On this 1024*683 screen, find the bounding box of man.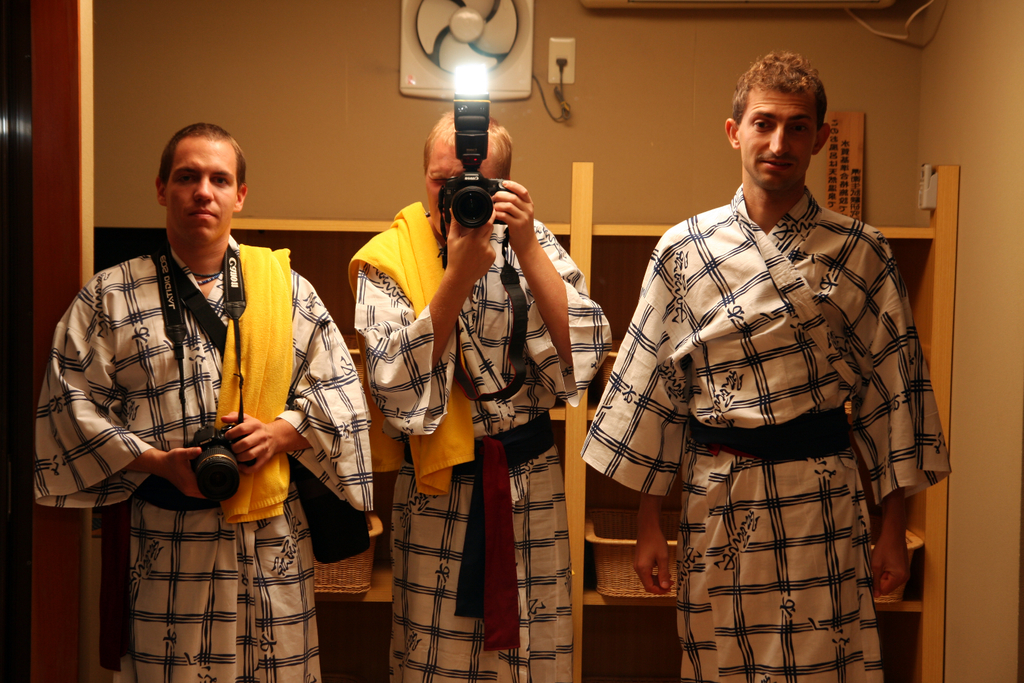
Bounding box: 346, 109, 614, 682.
